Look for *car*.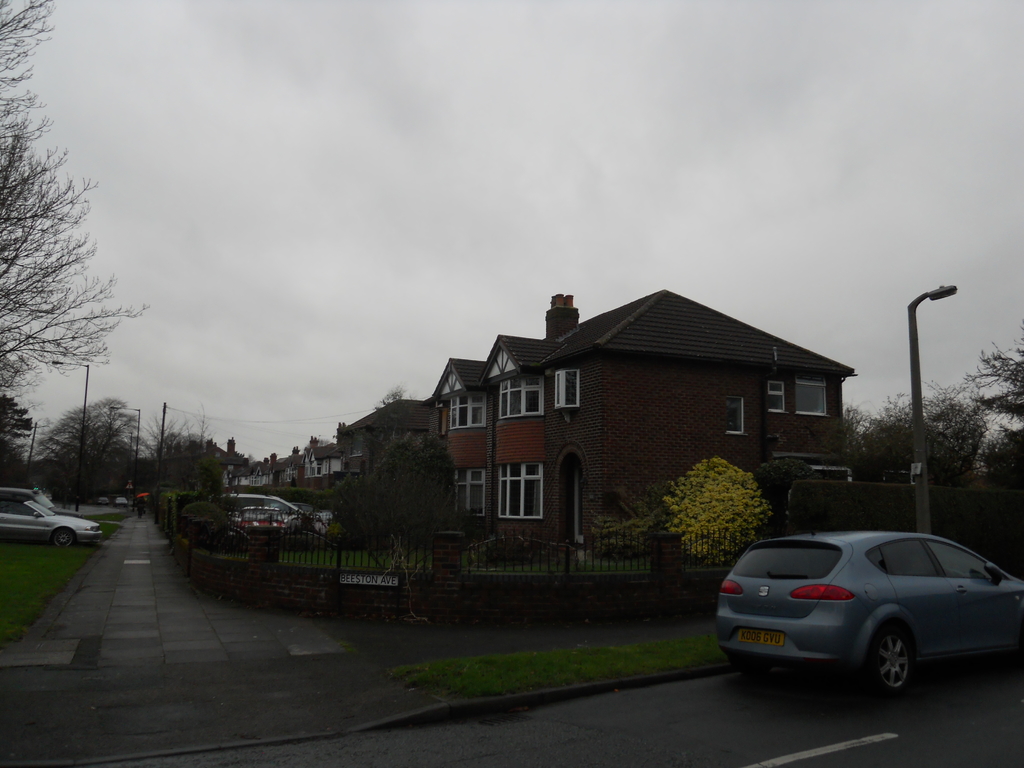
Found: bbox(0, 490, 105, 544).
